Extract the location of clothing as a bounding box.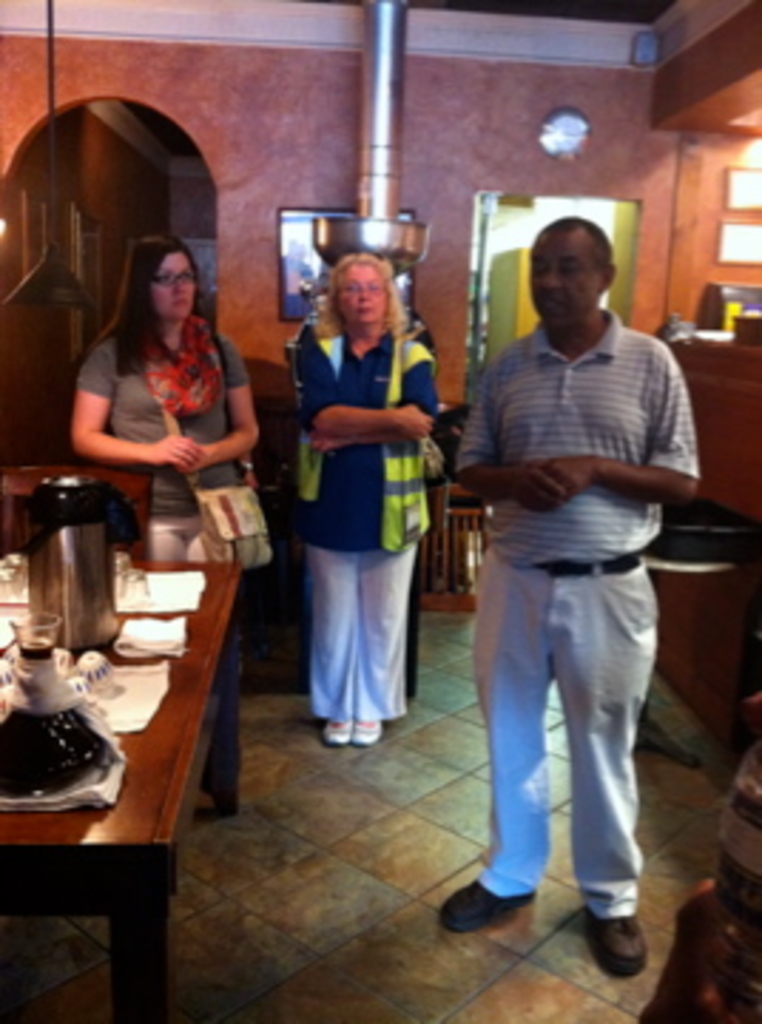
BBox(444, 219, 699, 950).
